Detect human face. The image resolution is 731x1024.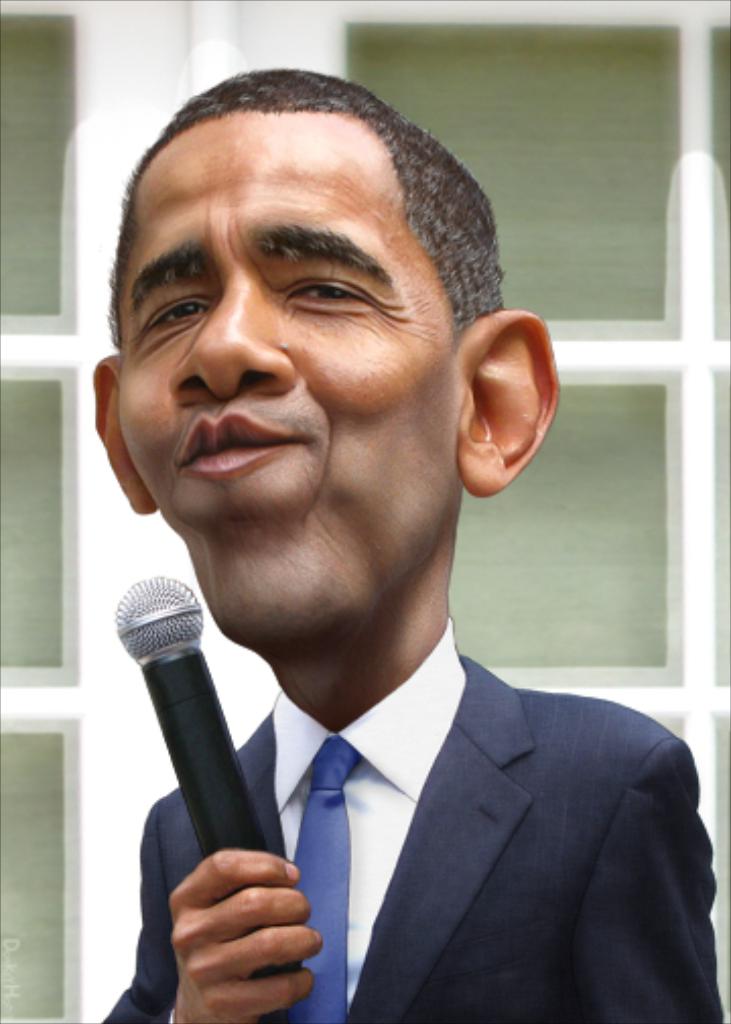
108 100 502 616.
